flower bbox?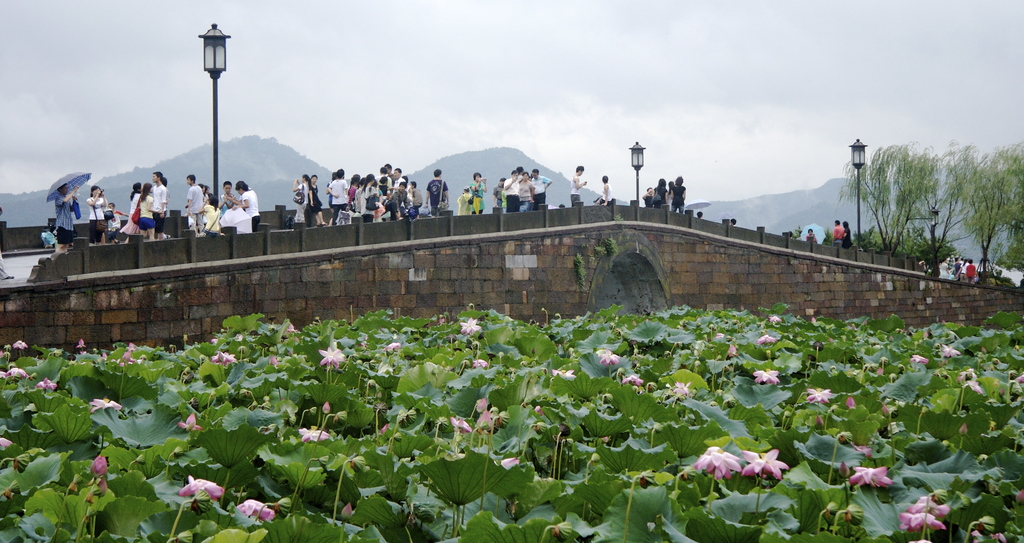
0, 434, 12, 449
